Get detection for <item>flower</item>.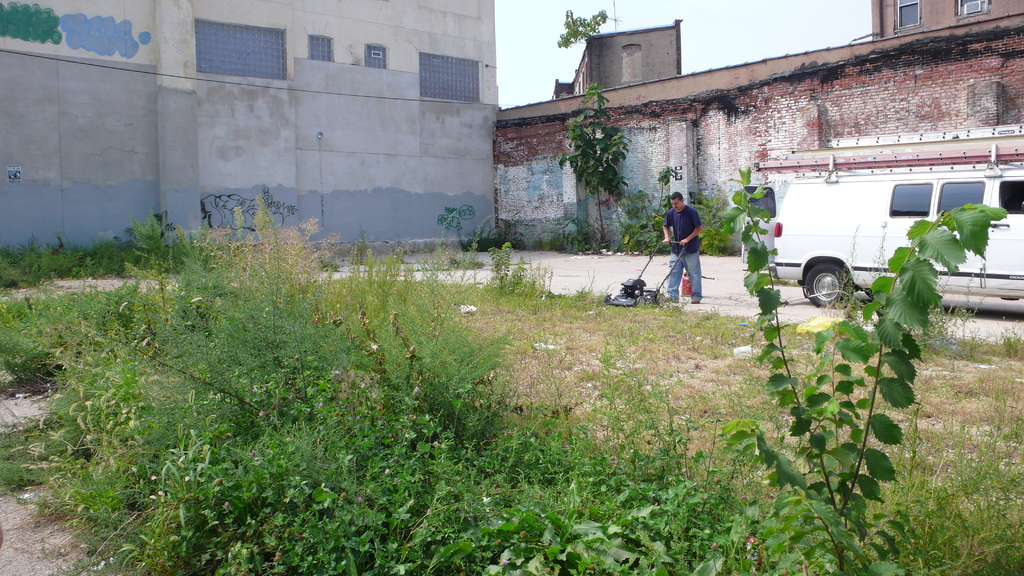
Detection: (792, 312, 845, 335).
